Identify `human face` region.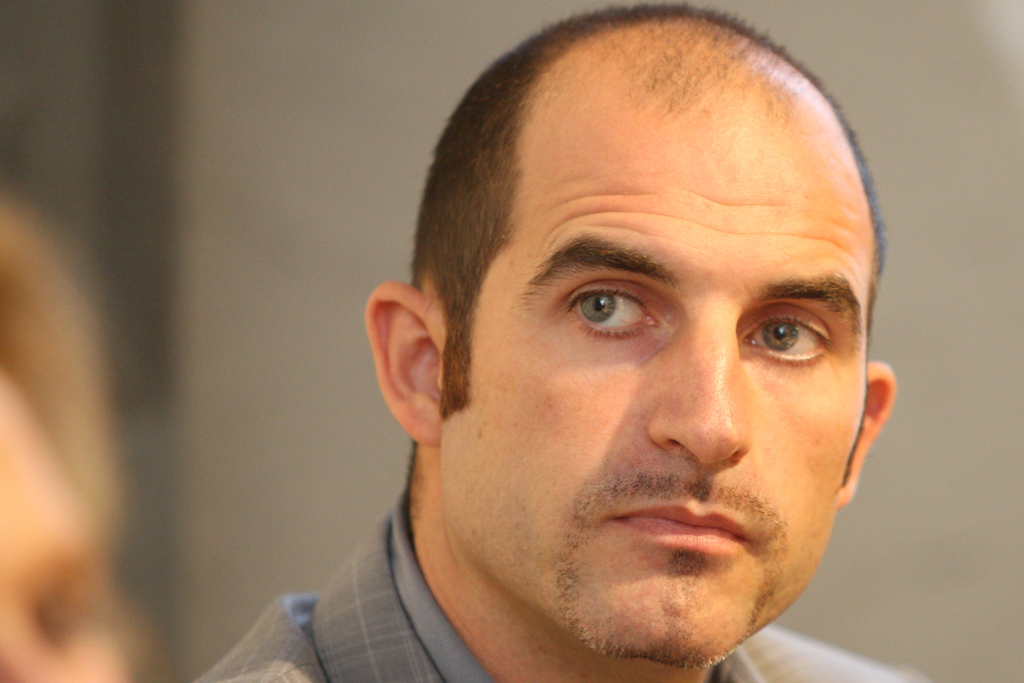
Region: box=[429, 66, 890, 658].
